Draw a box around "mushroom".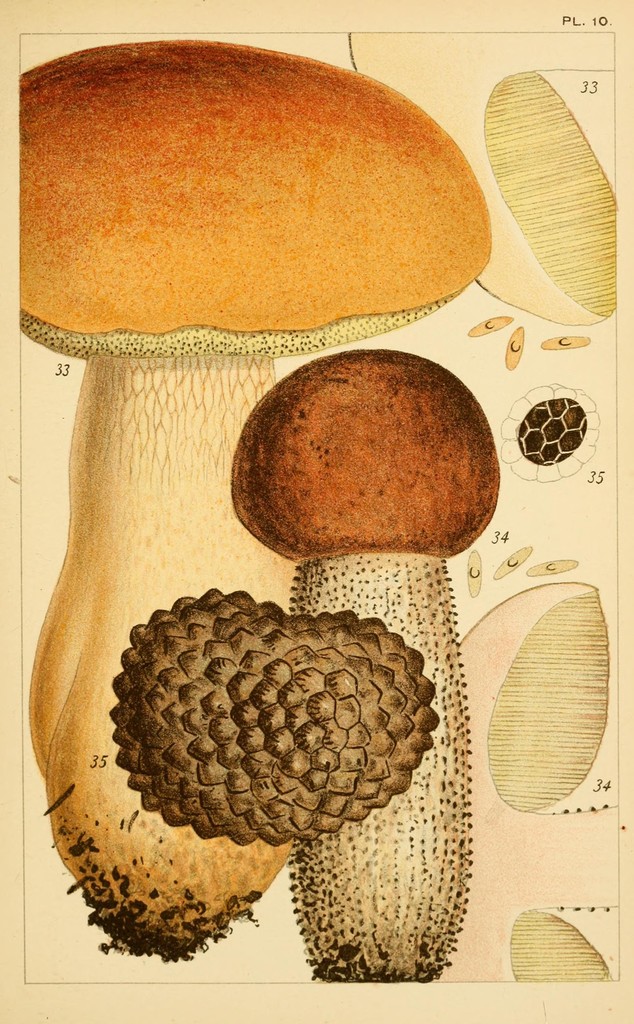
x1=439 y1=581 x2=617 y2=980.
